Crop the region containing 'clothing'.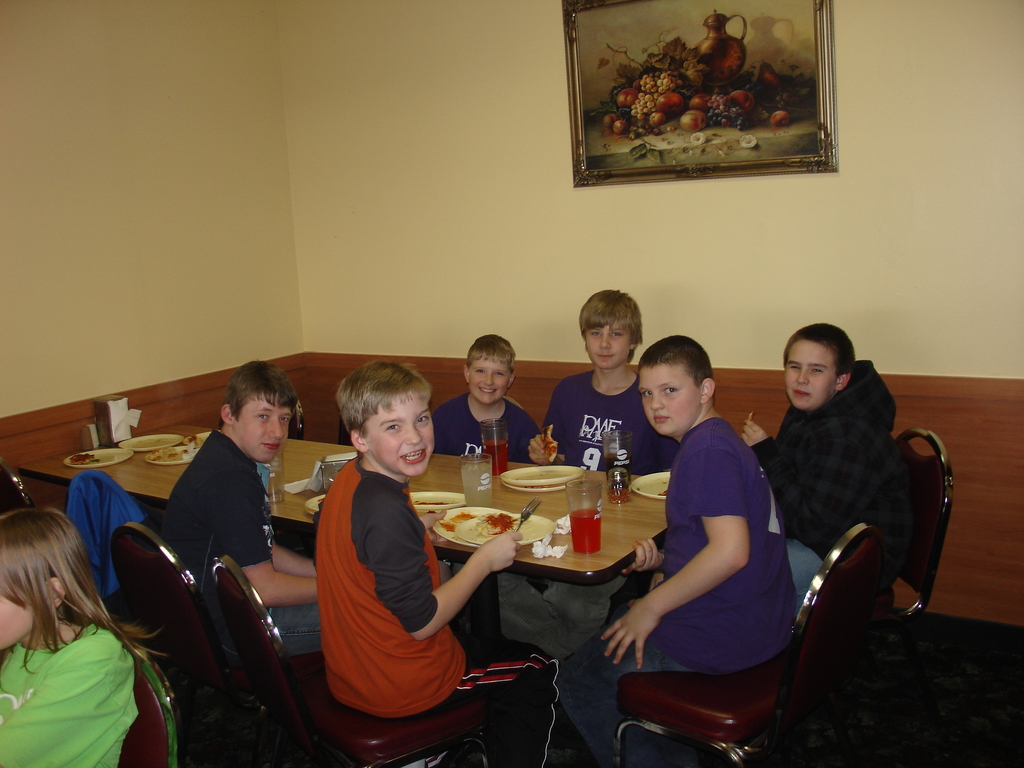
Crop region: <bbox>425, 388, 538, 573</bbox>.
